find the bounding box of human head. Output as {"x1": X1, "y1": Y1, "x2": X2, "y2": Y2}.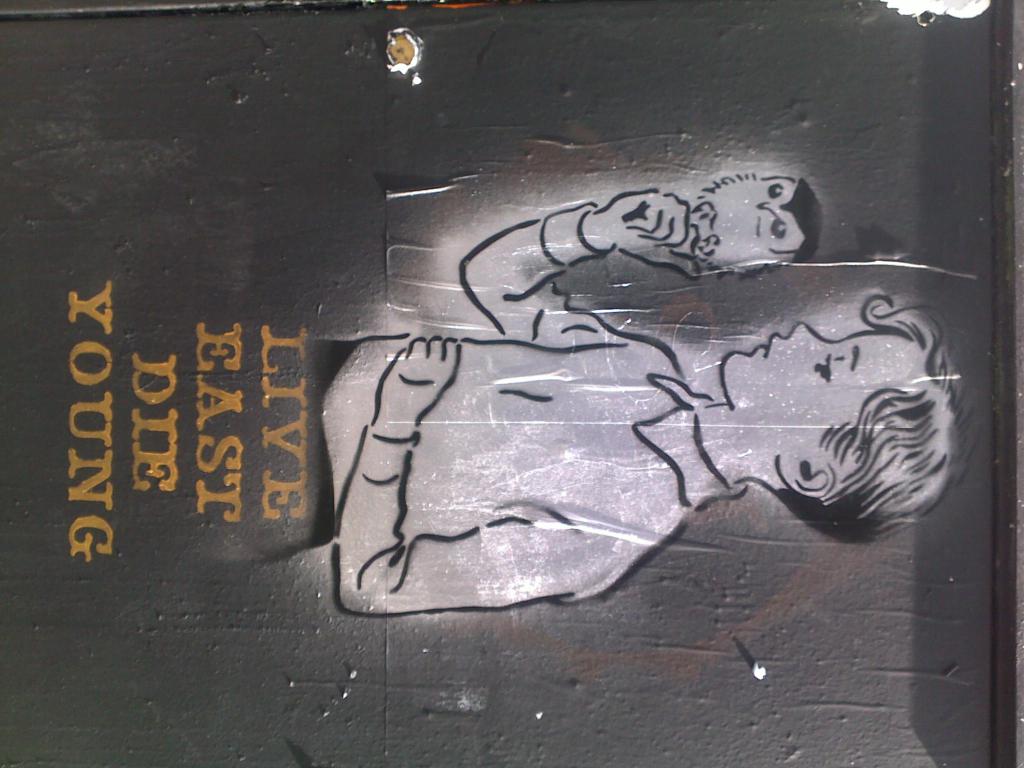
{"x1": 719, "y1": 290, "x2": 983, "y2": 547}.
